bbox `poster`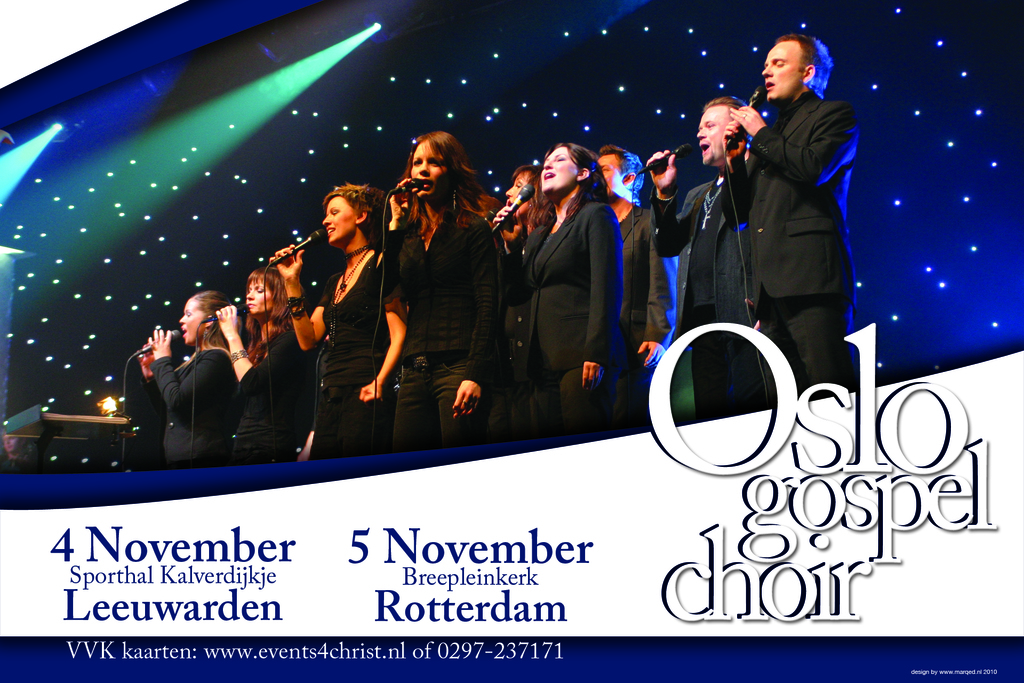
Rect(0, 0, 1023, 682)
